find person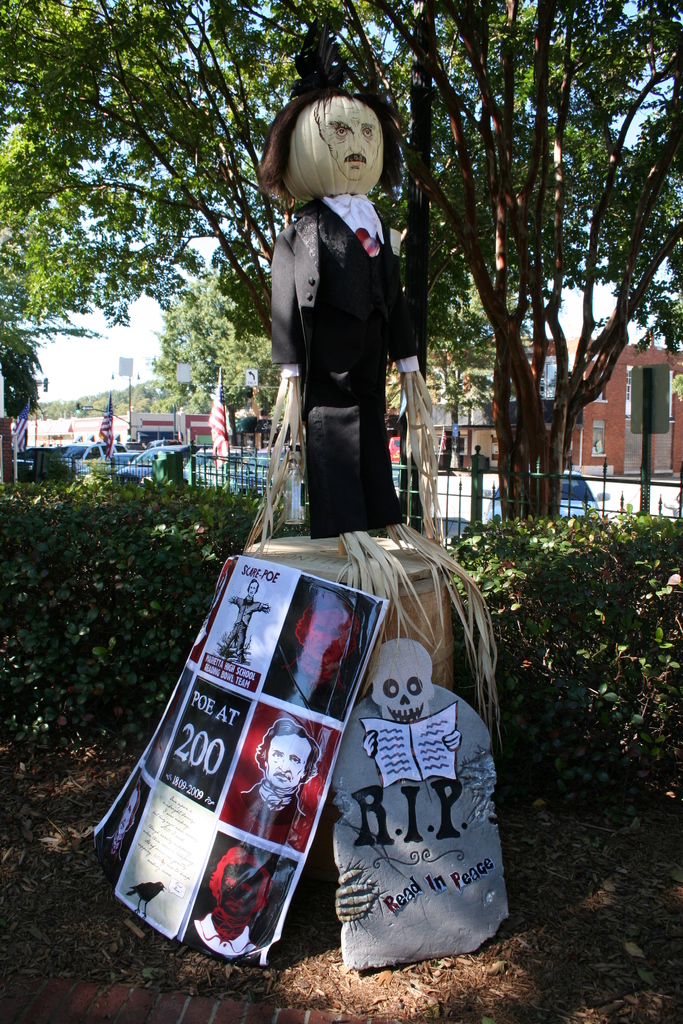
select_region(215, 580, 270, 655)
